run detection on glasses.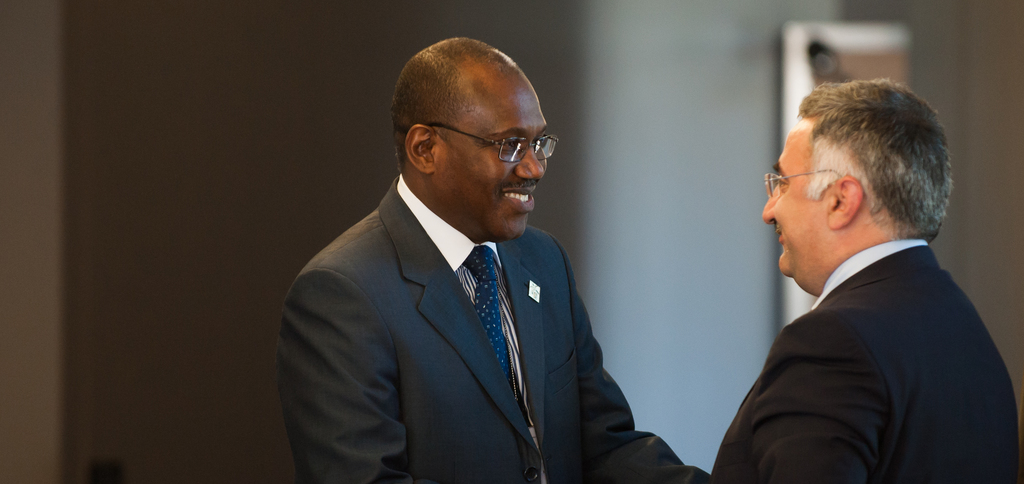
Result: x1=765, y1=167, x2=842, y2=203.
